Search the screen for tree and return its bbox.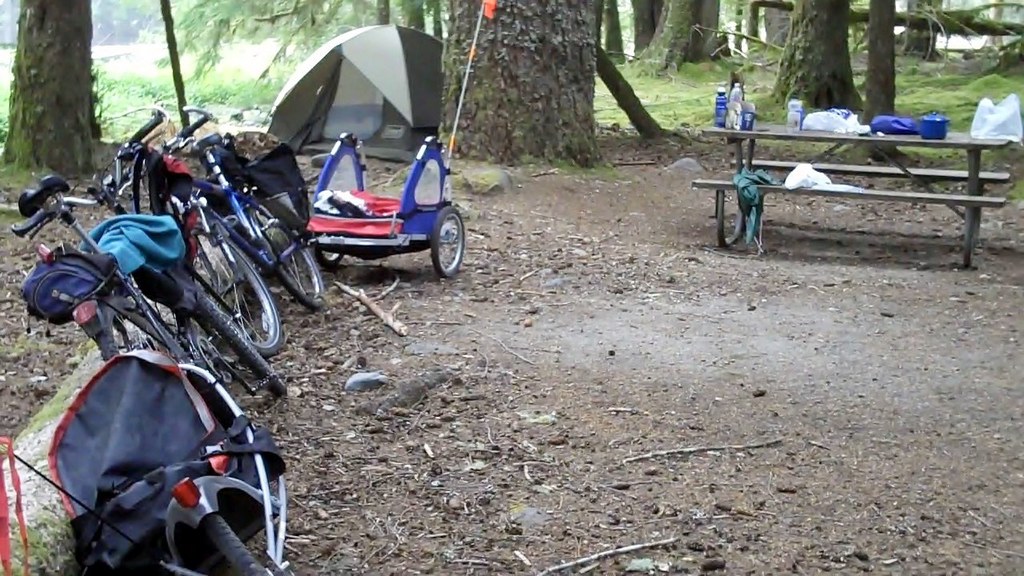
Found: rect(2, 0, 93, 180).
